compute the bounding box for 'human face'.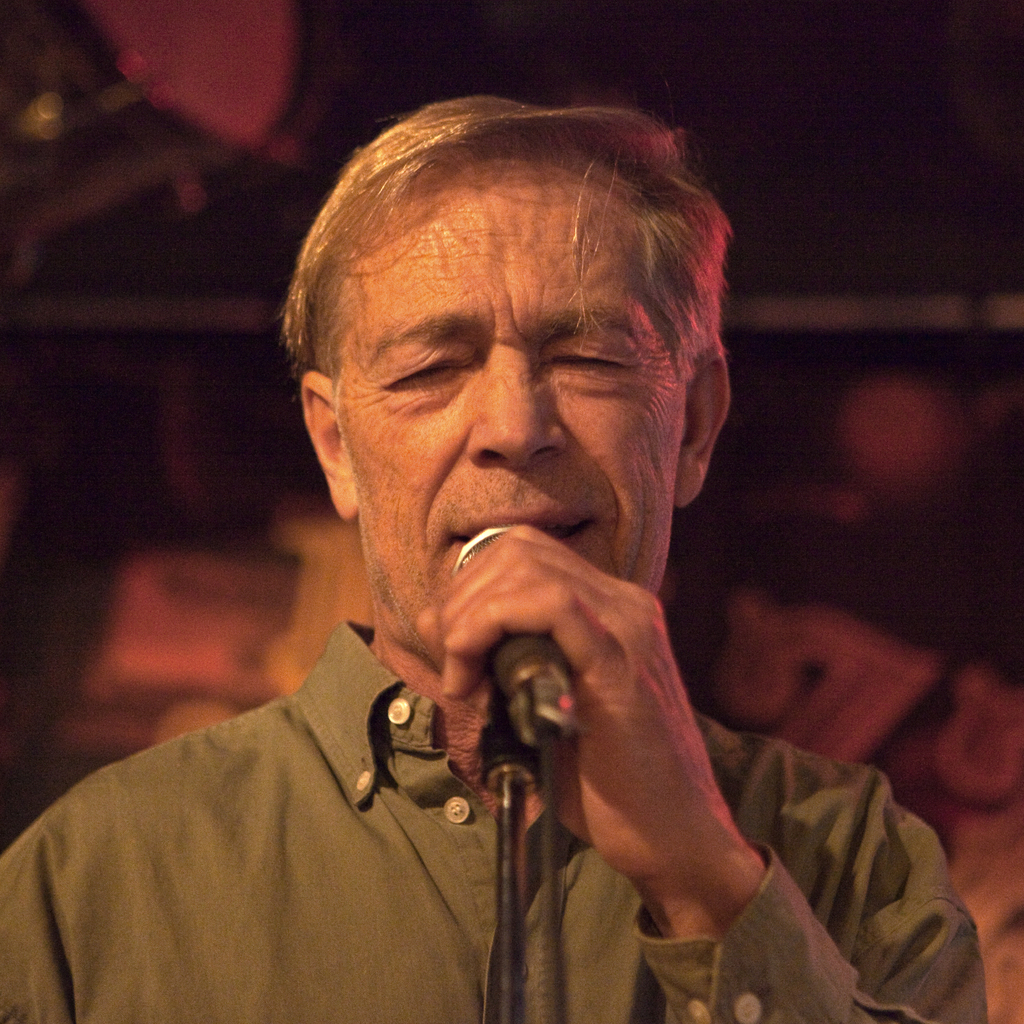
locate(340, 160, 691, 659).
